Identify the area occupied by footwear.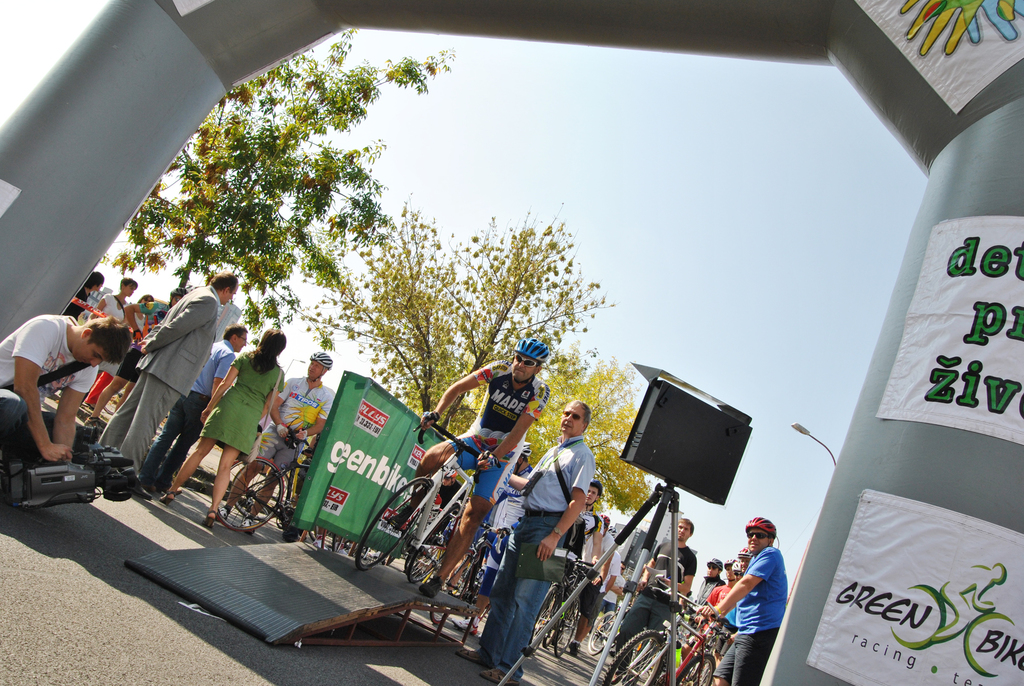
Area: <region>220, 506, 234, 521</region>.
